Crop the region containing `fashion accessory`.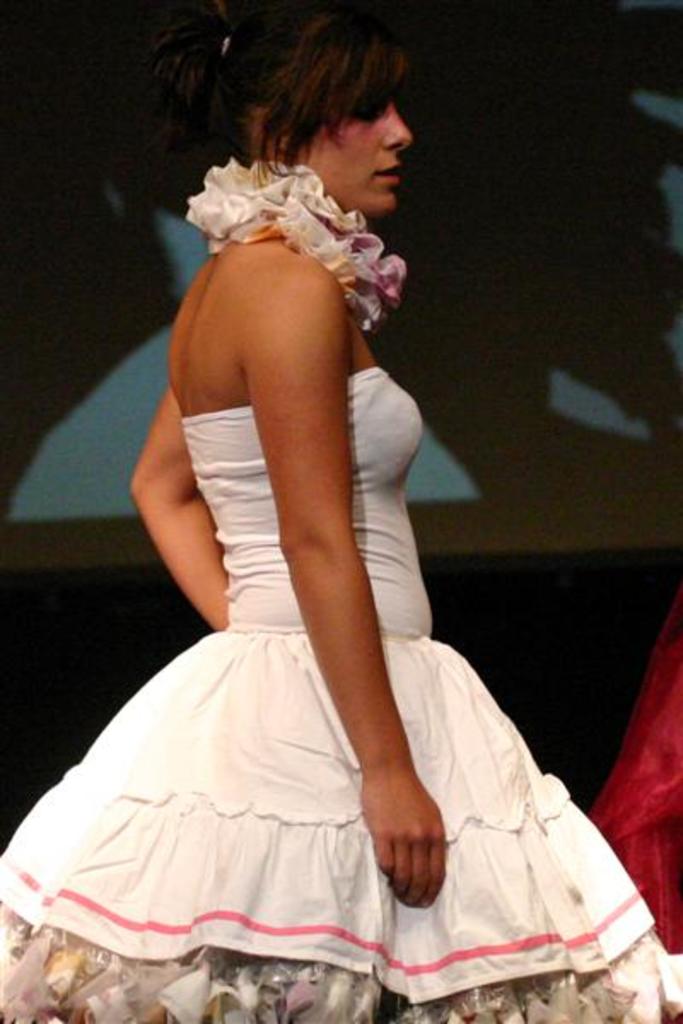
Crop region: [x1=184, y1=148, x2=408, y2=331].
